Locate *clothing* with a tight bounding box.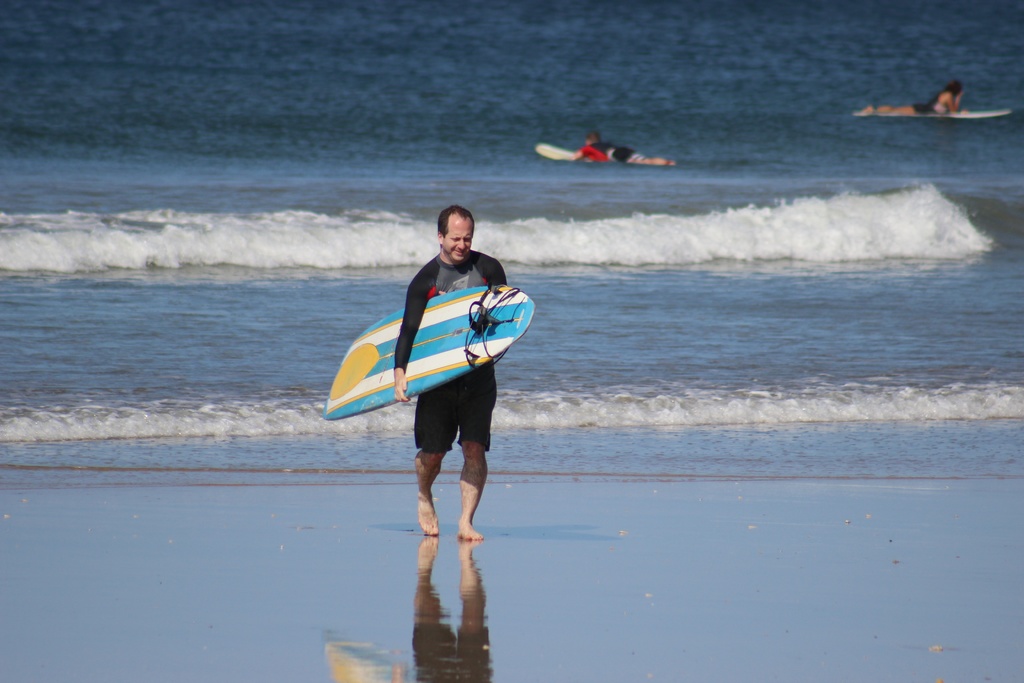
bbox=[354, 256, 525, 442].
